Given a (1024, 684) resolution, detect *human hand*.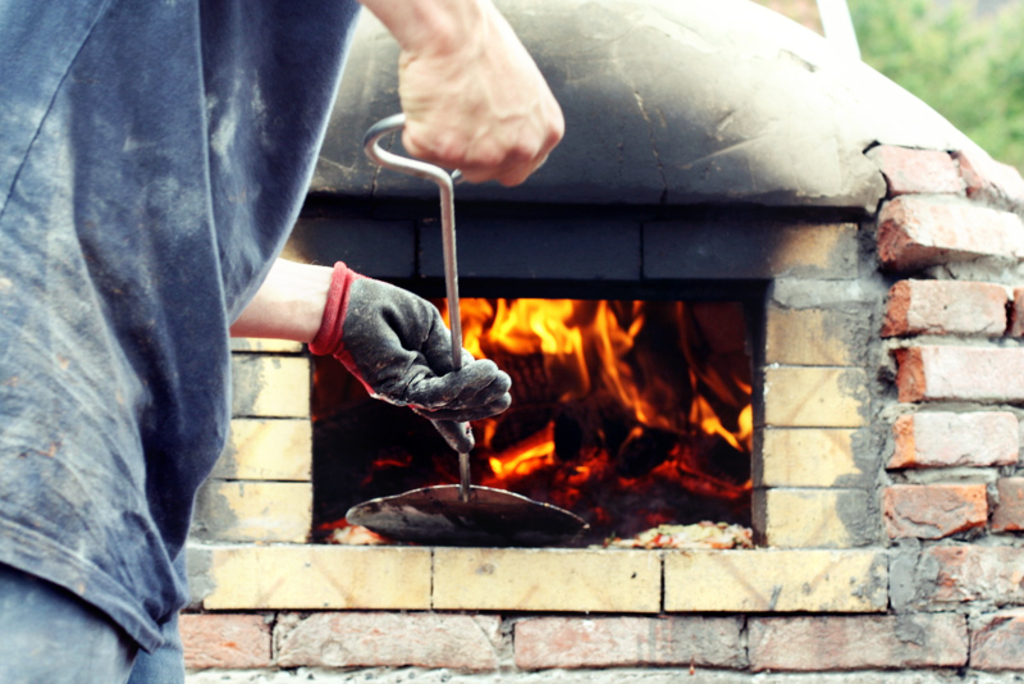
crop(369, 10, 575, 191).
